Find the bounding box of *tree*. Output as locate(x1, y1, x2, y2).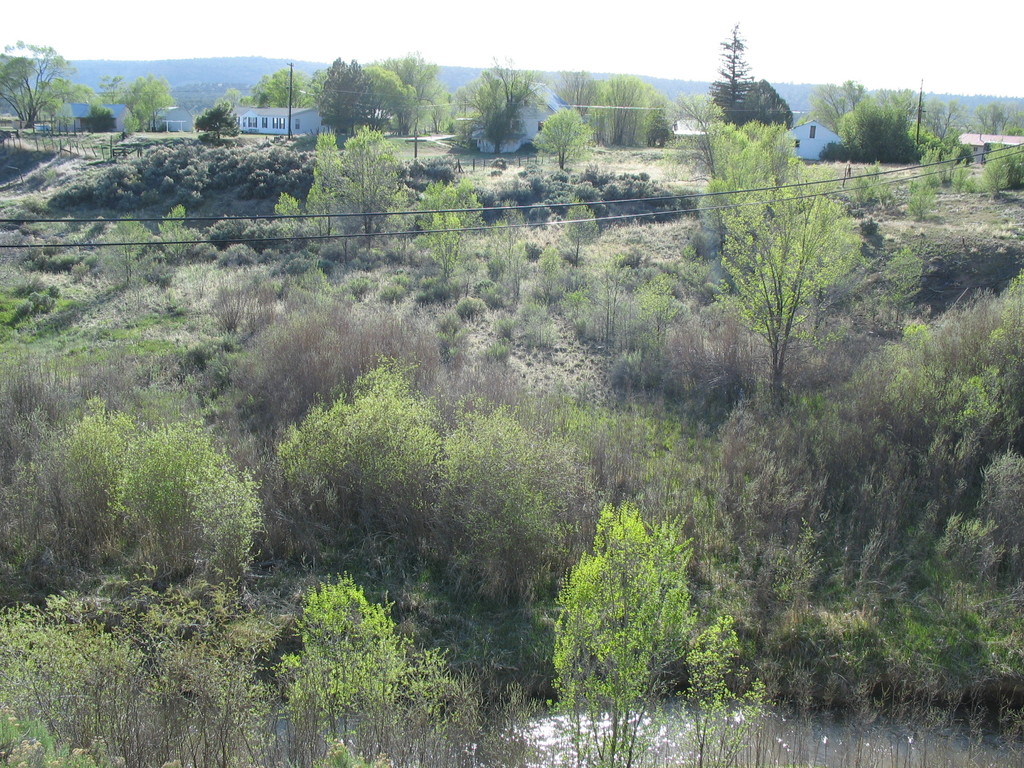
locate(533, 108, 596, 170).
